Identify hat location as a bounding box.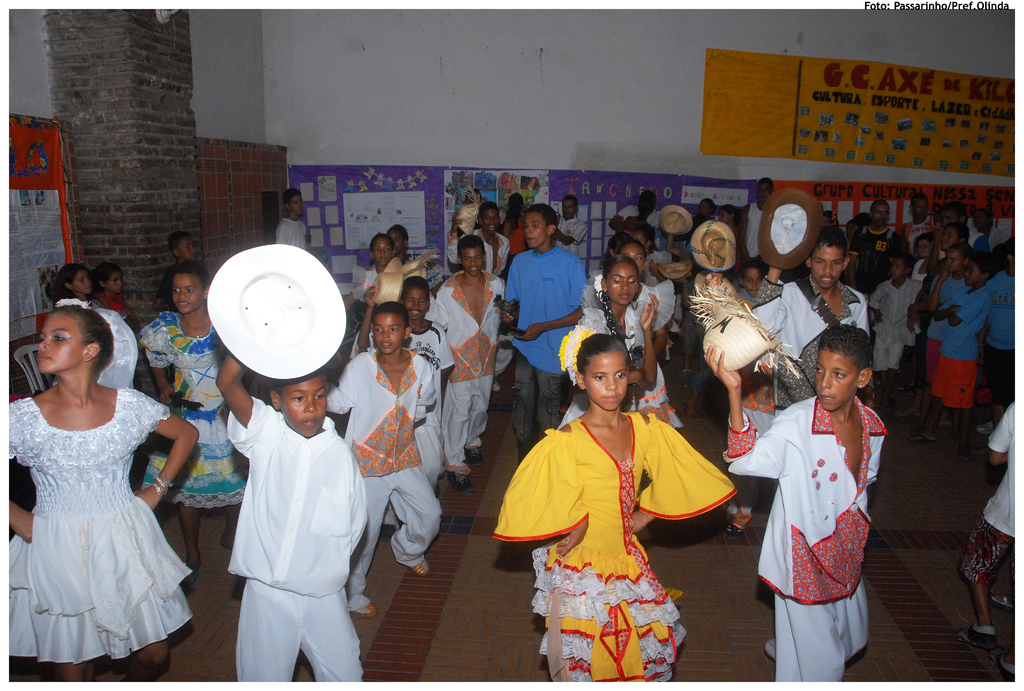
(x1=687, y1=220, x2=733, y2=270).
